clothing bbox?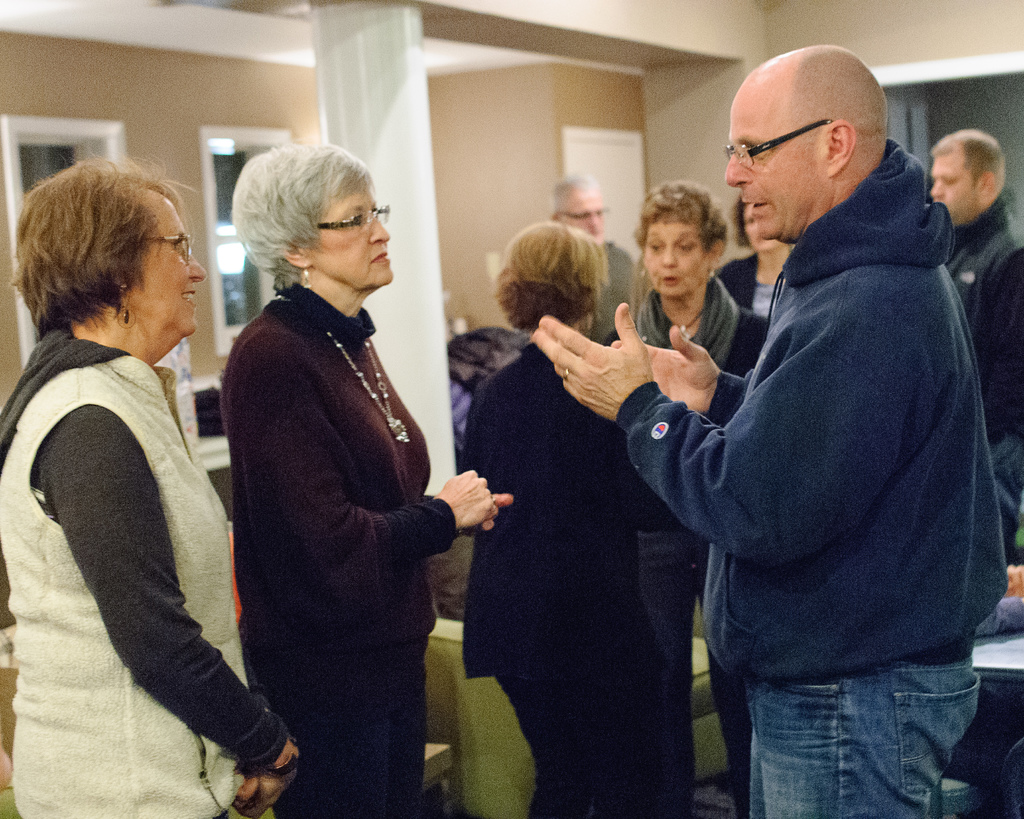
rect(630, 282, 780, 800)
